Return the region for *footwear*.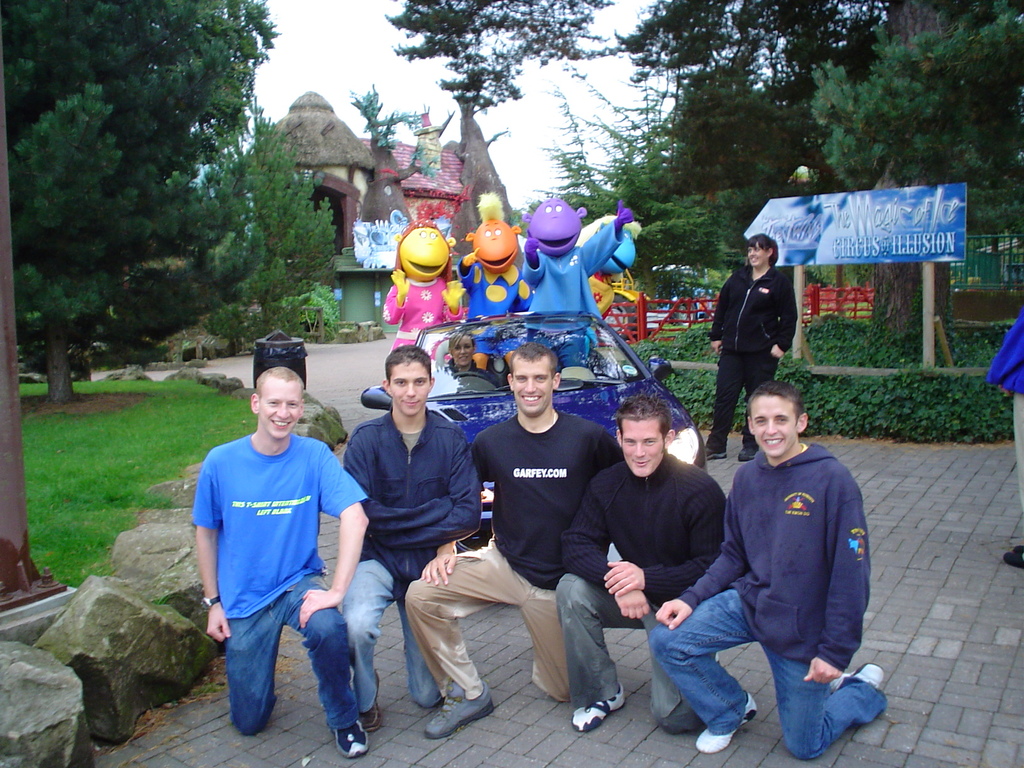
rect(829, 667, 884, 696).
